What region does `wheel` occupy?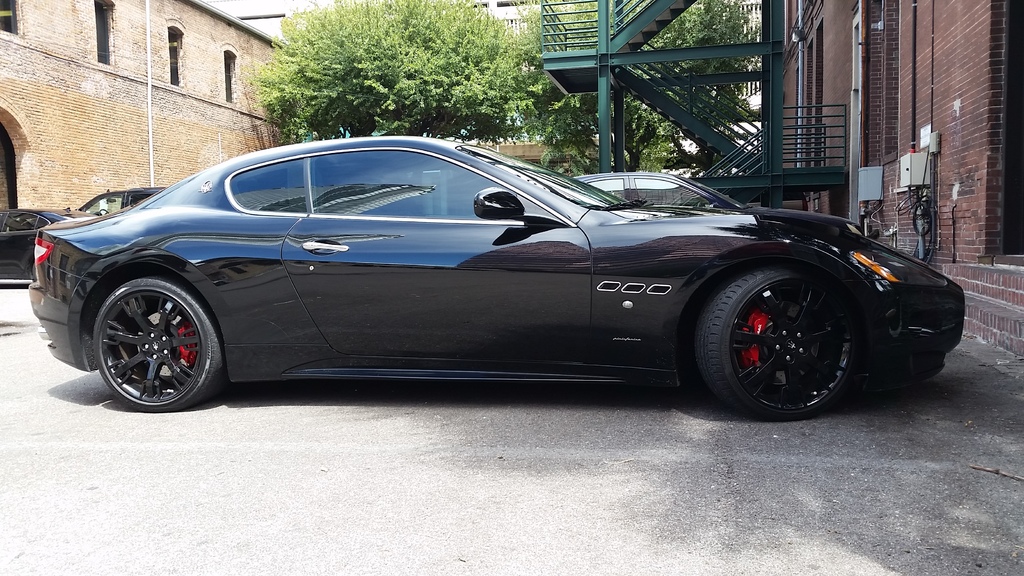
[x1=694, y1=264, x2=858, y2=422].
